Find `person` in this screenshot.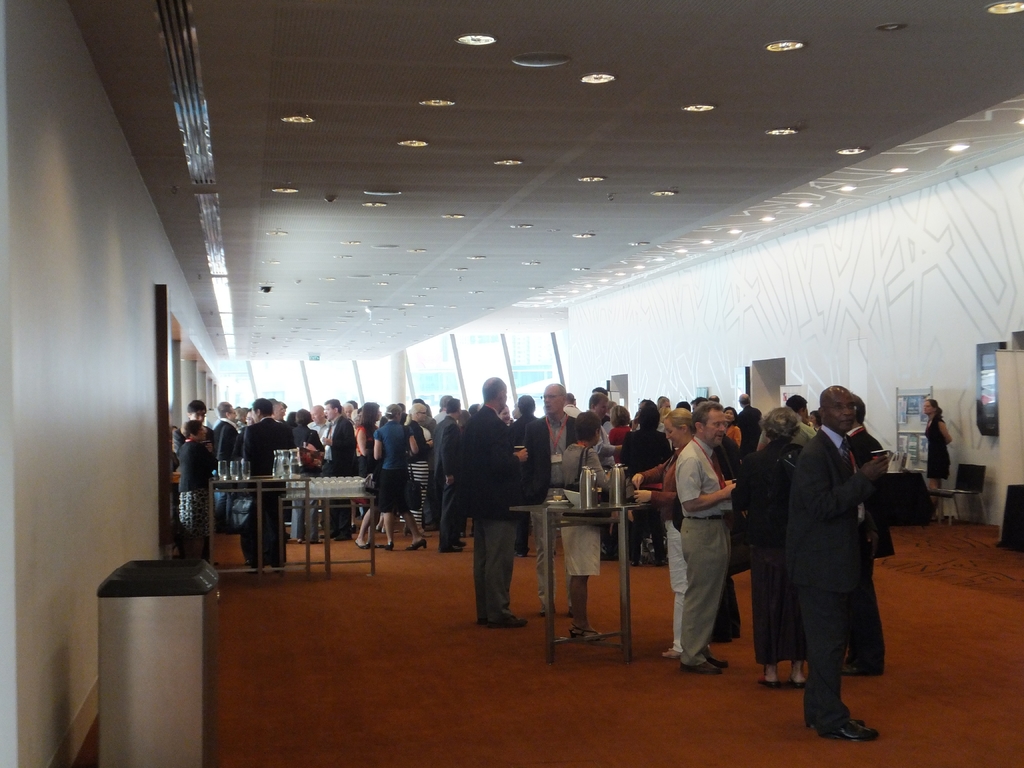
The bounding box for `person` is box=[521, 378, 578, 612].
